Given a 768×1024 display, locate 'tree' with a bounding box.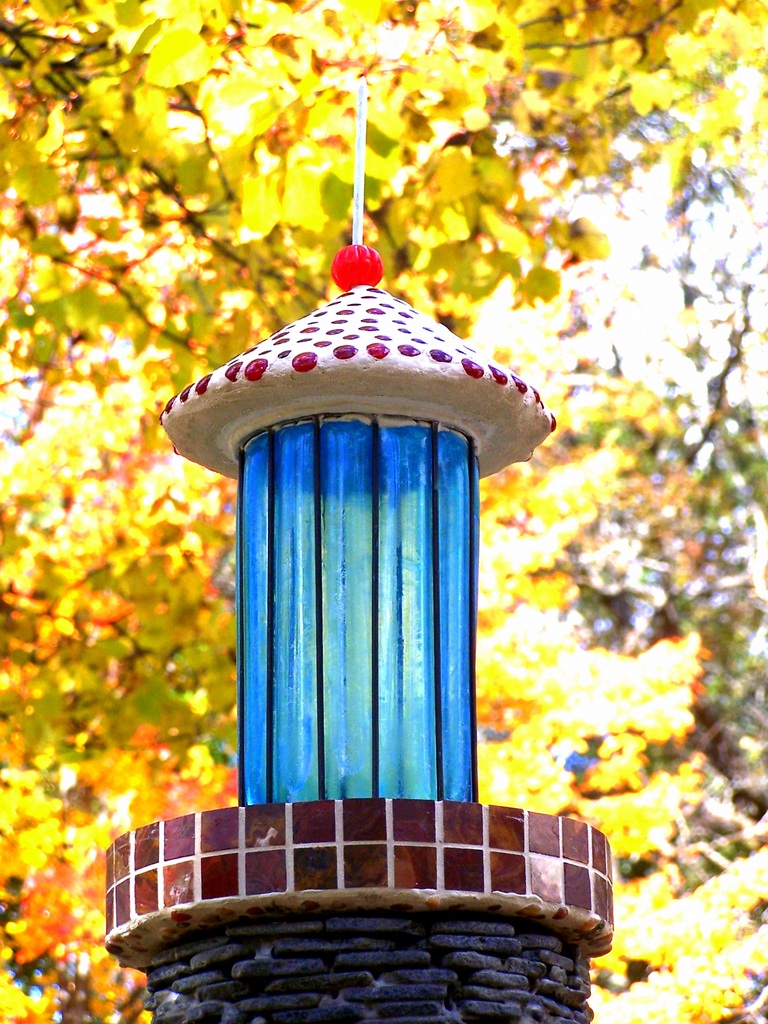
Located: (x1=0, y1=0, x2=767, y2=1023).
